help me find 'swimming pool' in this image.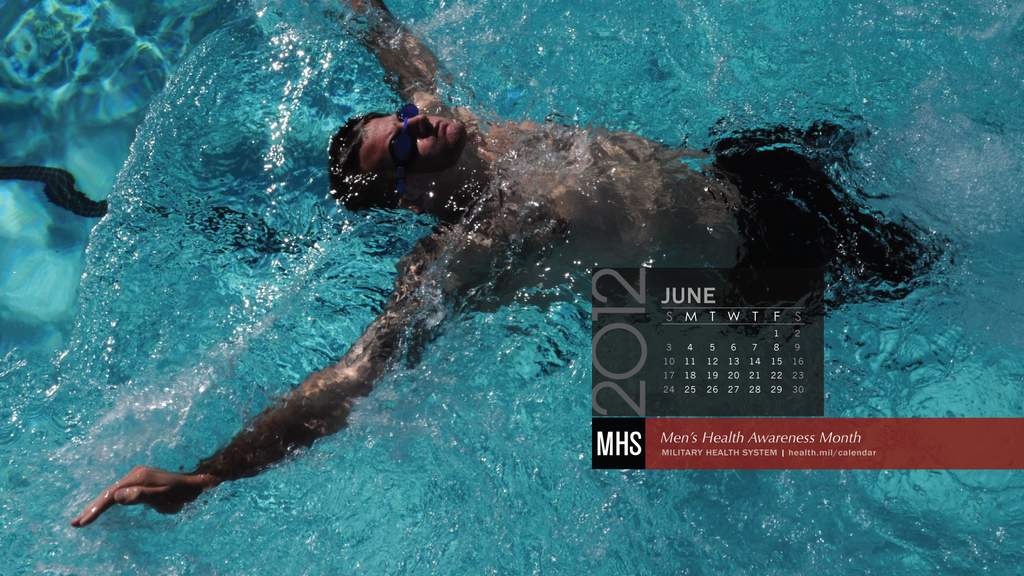
Found it: bbox=[0, 0, 1023, 575].
